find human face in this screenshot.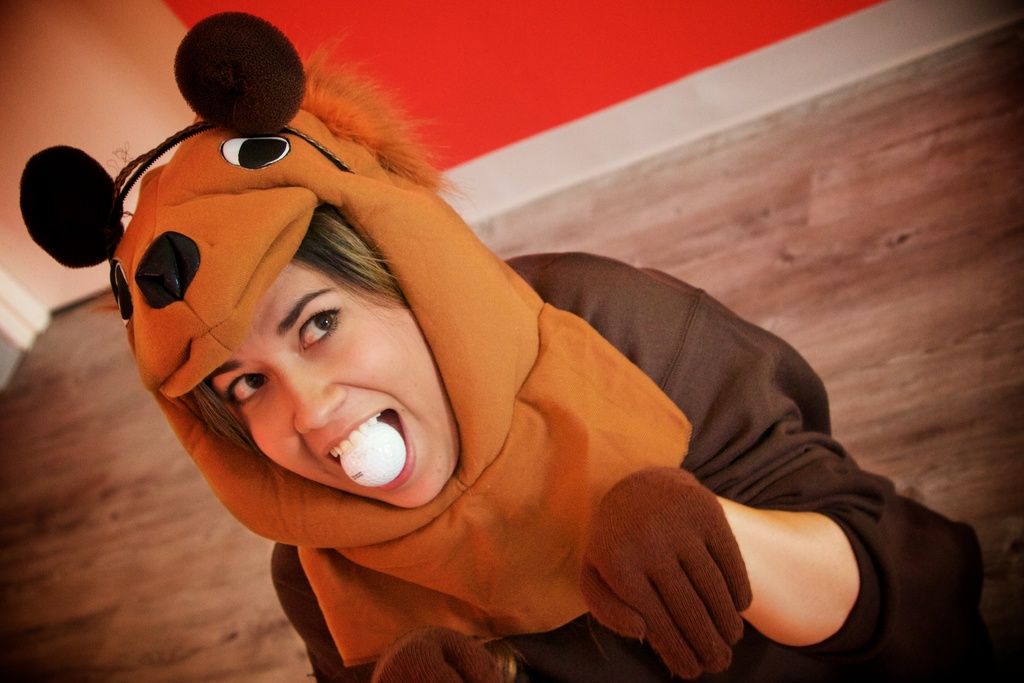
The bounding box for human face is [211, 255, 444, 509].
